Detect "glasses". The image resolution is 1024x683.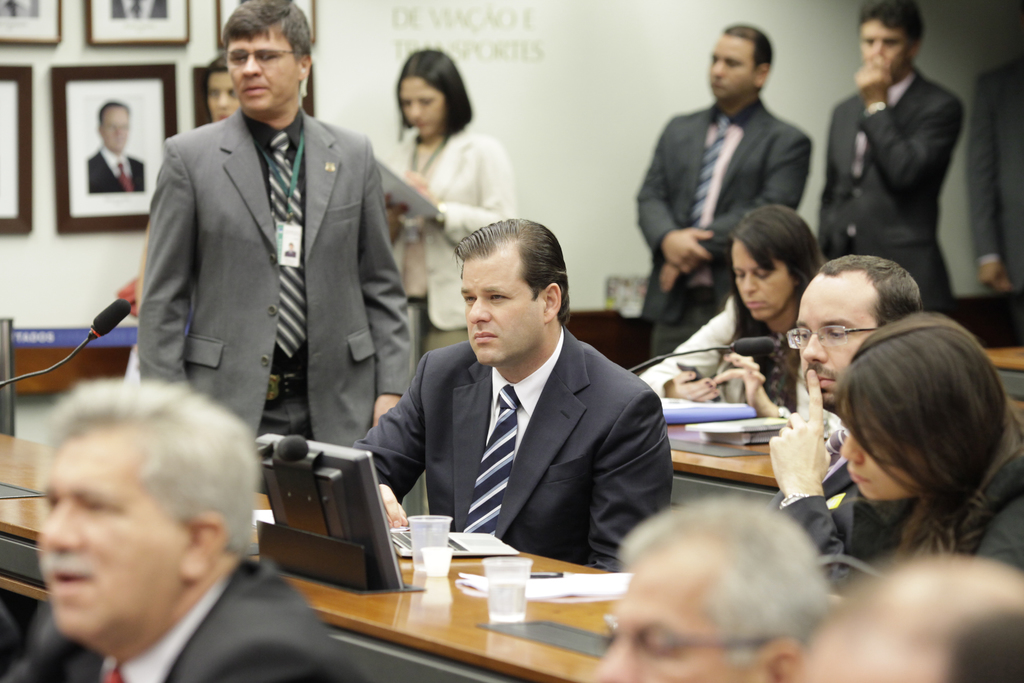
<bbox>783, 318, 878, 351</bbox>.
